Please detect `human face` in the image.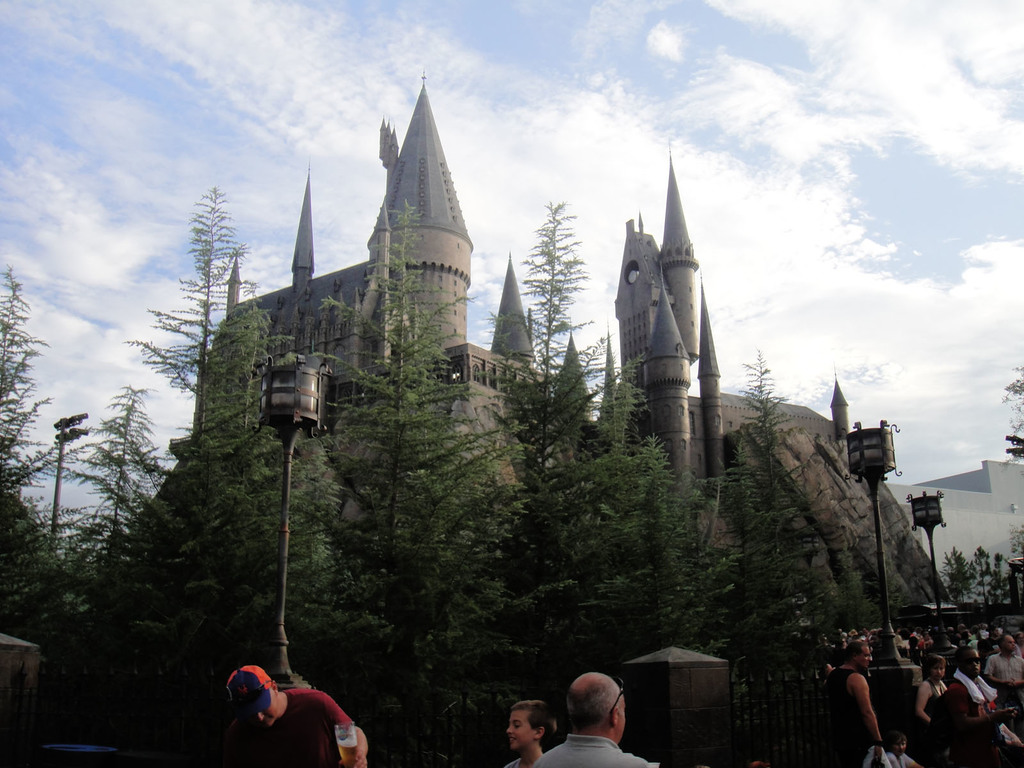
select_region(852, 642, 871, 669).
